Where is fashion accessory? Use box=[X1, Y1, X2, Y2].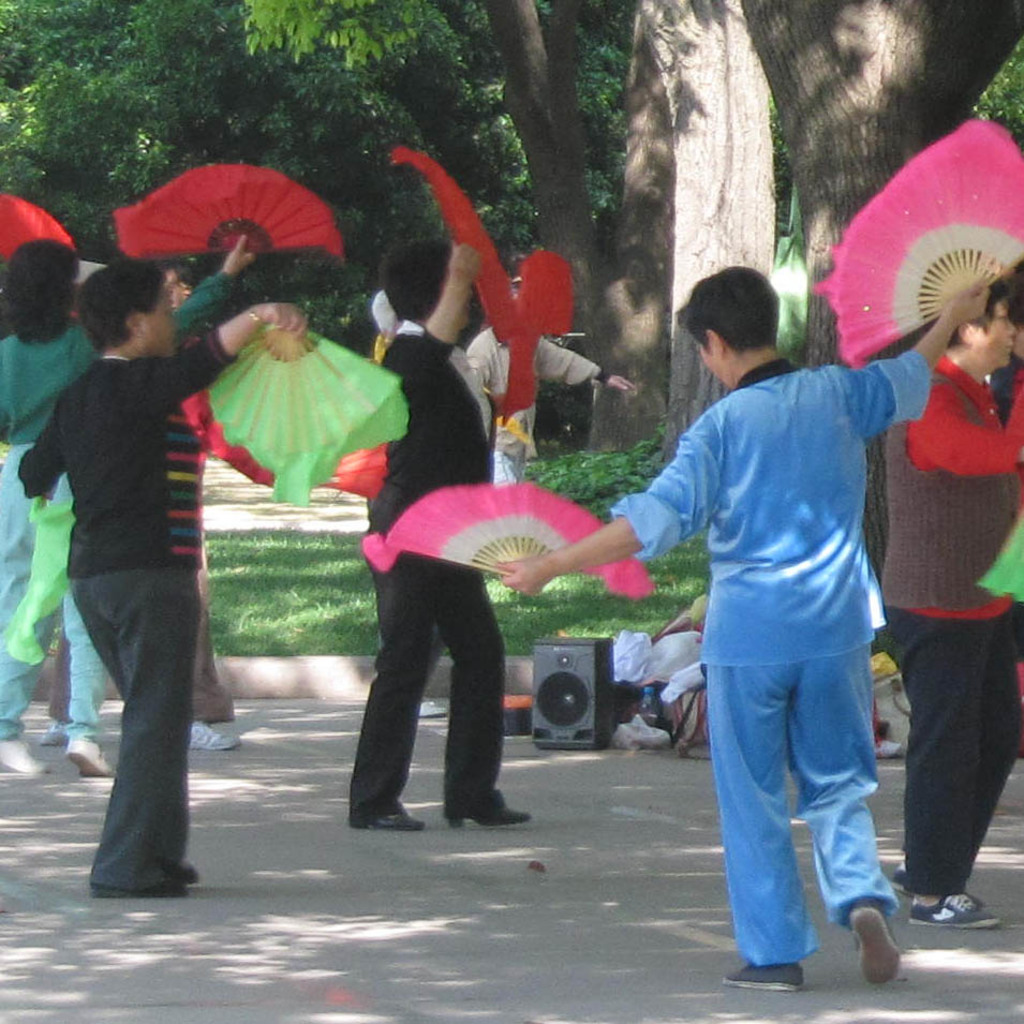
box=[205, 322, 411, 507].
